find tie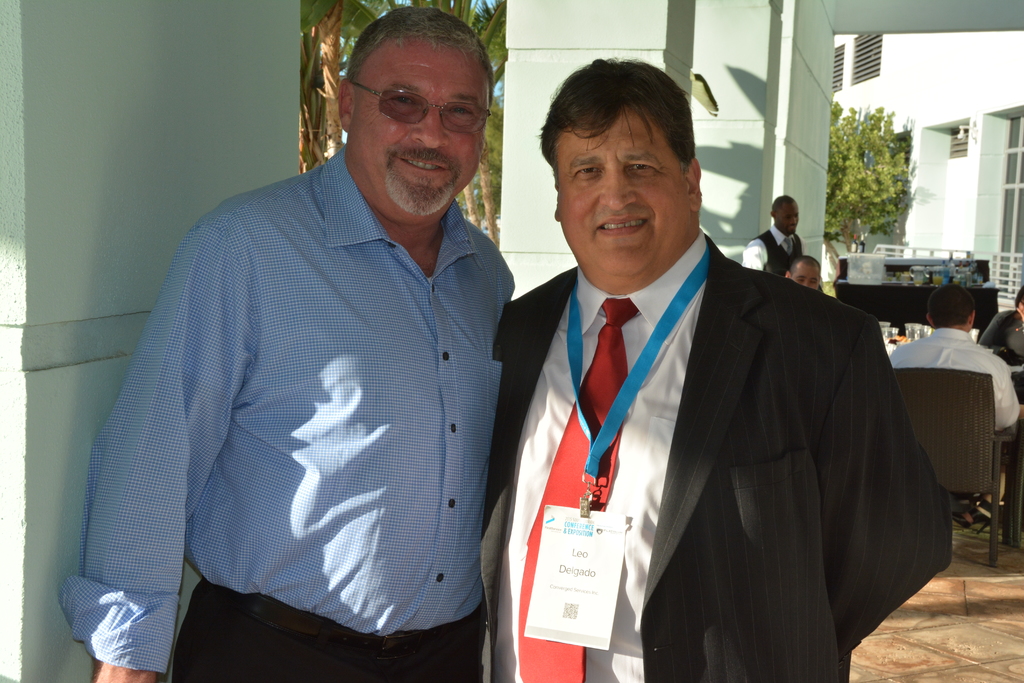
{"left": 781, "top": 237, "right": 795, "bottom": 257}
